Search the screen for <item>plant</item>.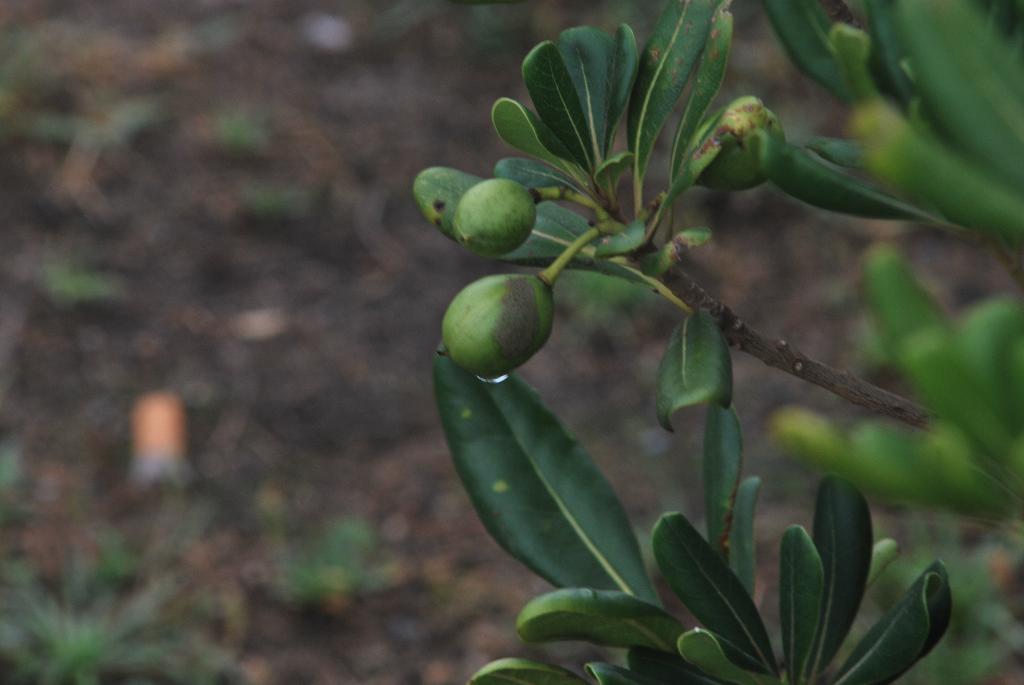
Found at [left=0, top=527, right=243, bottom=684].
